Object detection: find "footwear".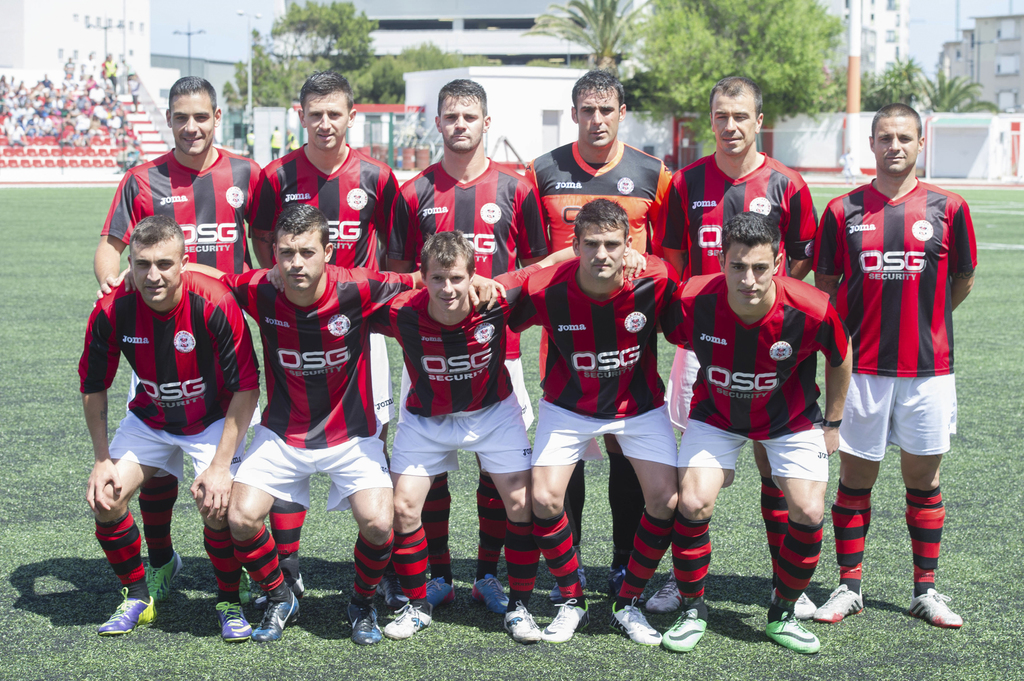
<box>383,605,440,638</box>.
